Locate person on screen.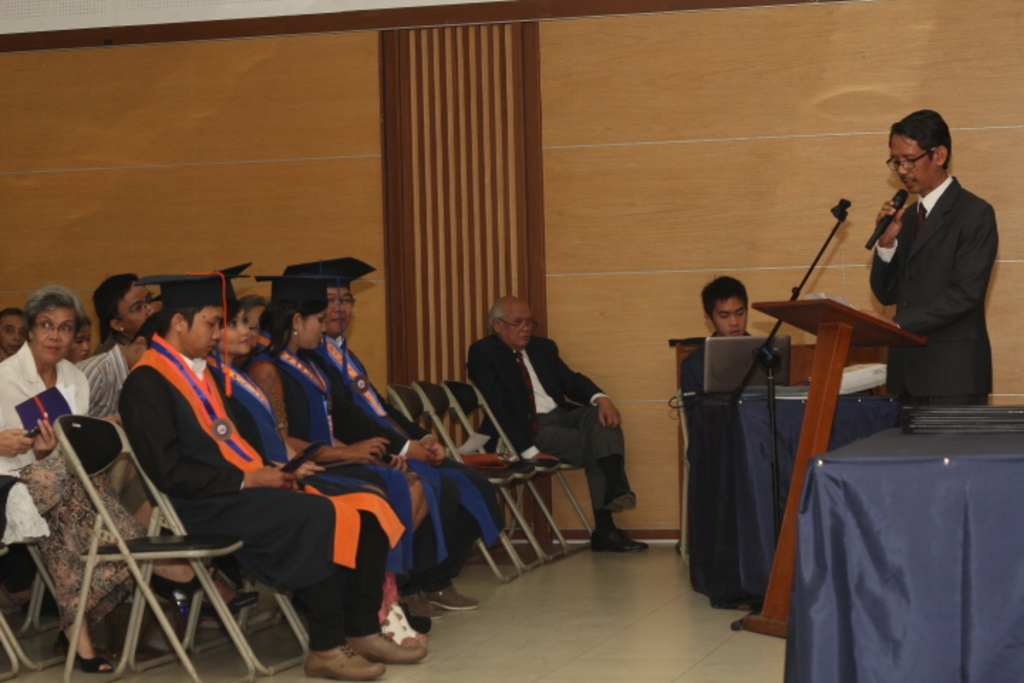
On screen at rect(286, 252, 486, 620).
